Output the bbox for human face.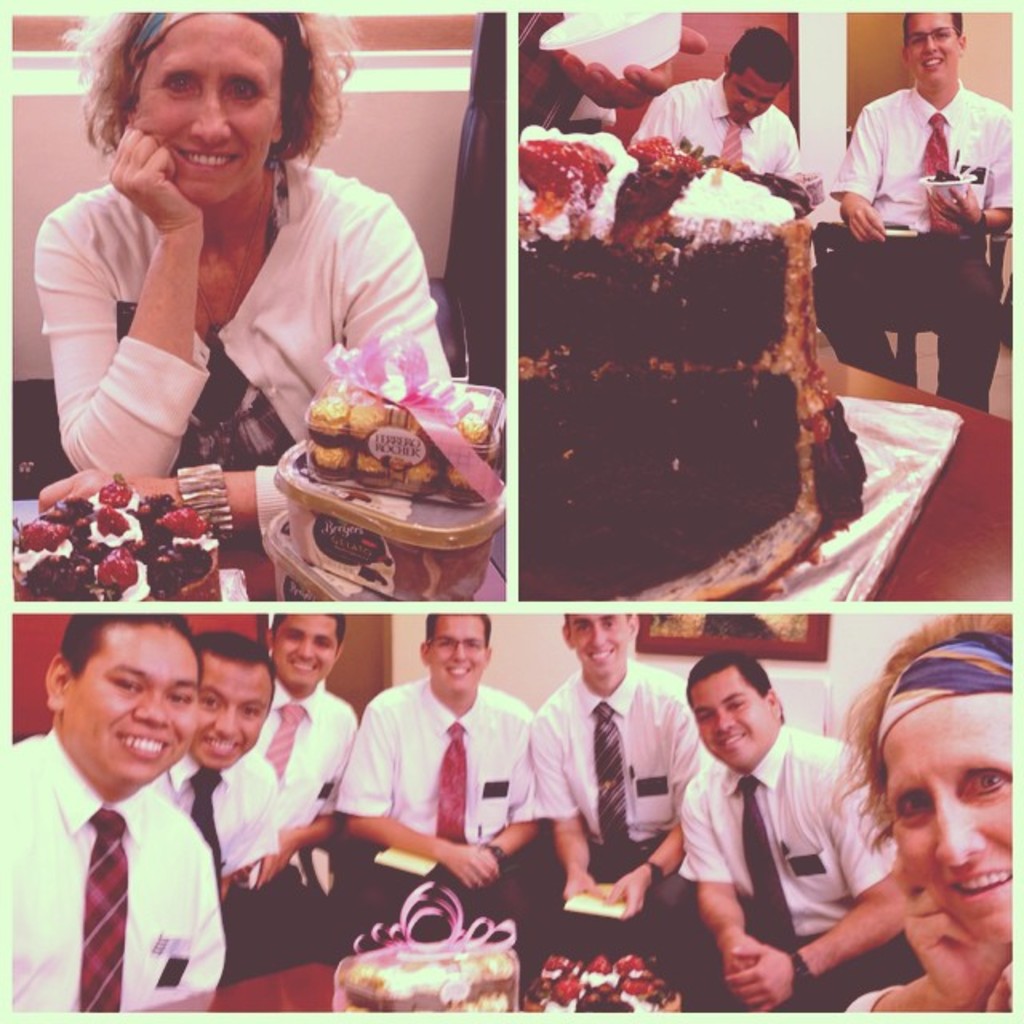
x1=726, y1=72, x2=786, y2=122.
